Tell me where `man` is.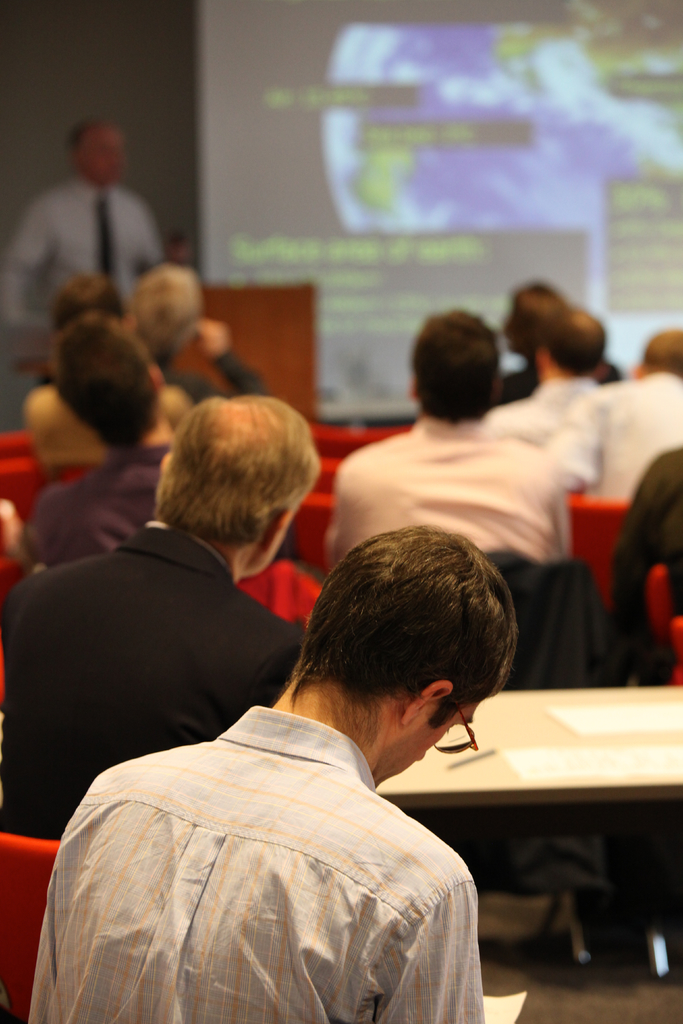
`man` is at 0 113 171 330.
